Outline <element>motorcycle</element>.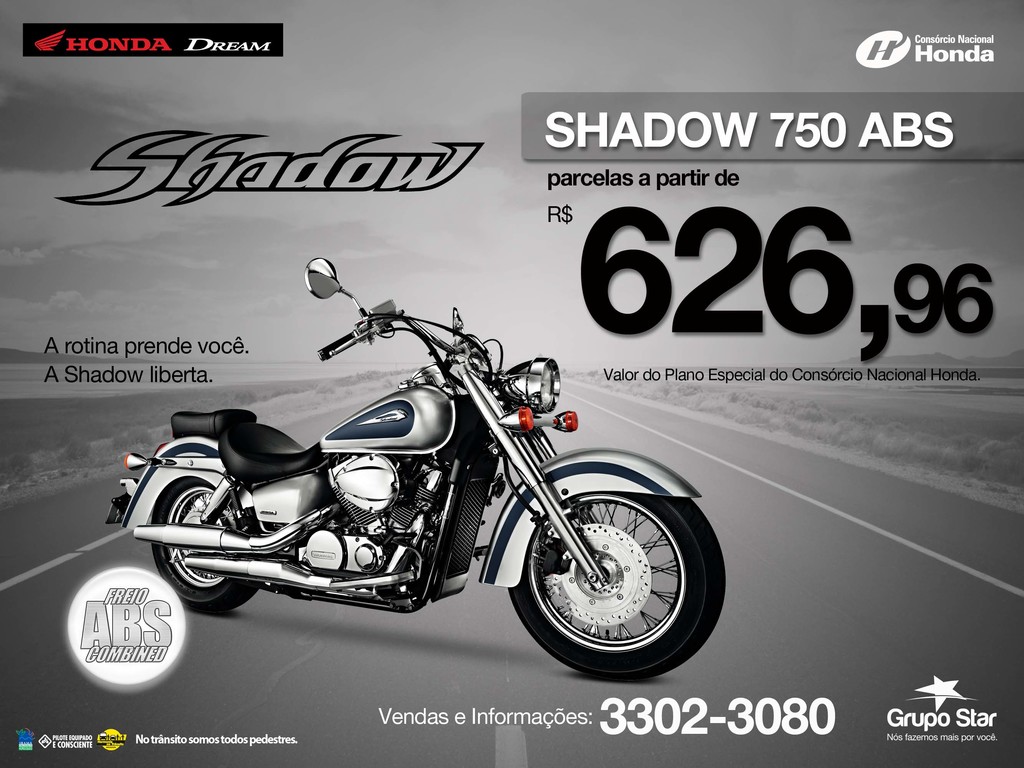
Outline: <box>110,275,728,678</box>.
